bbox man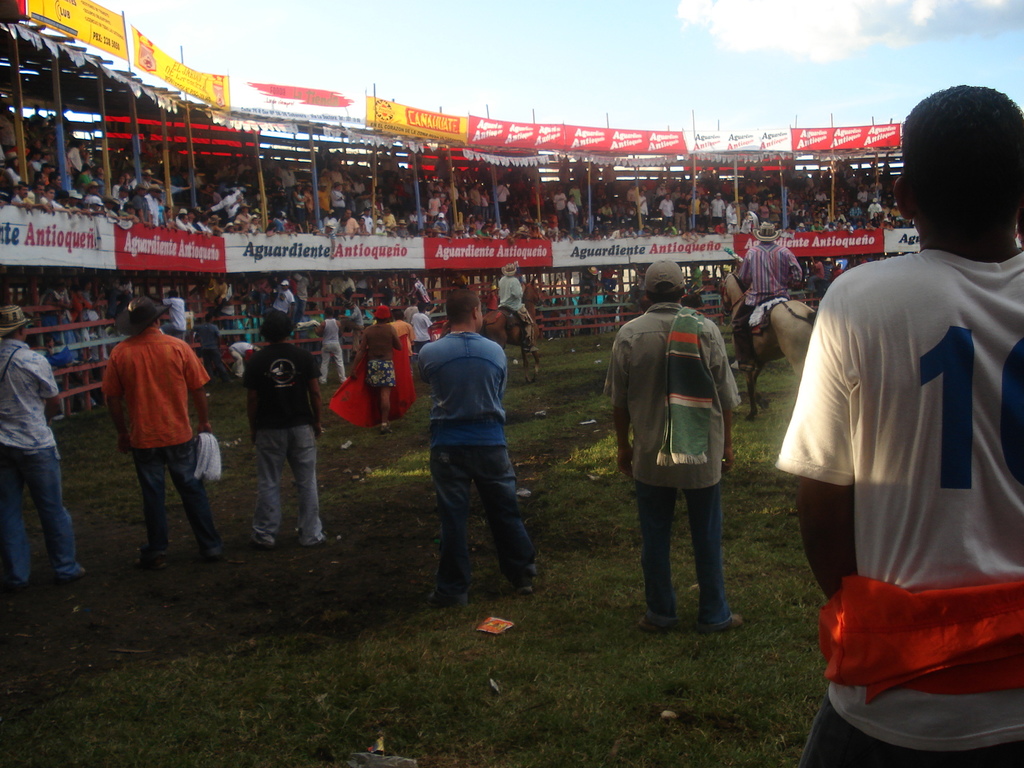
box=[344, 296, 364, 349]
